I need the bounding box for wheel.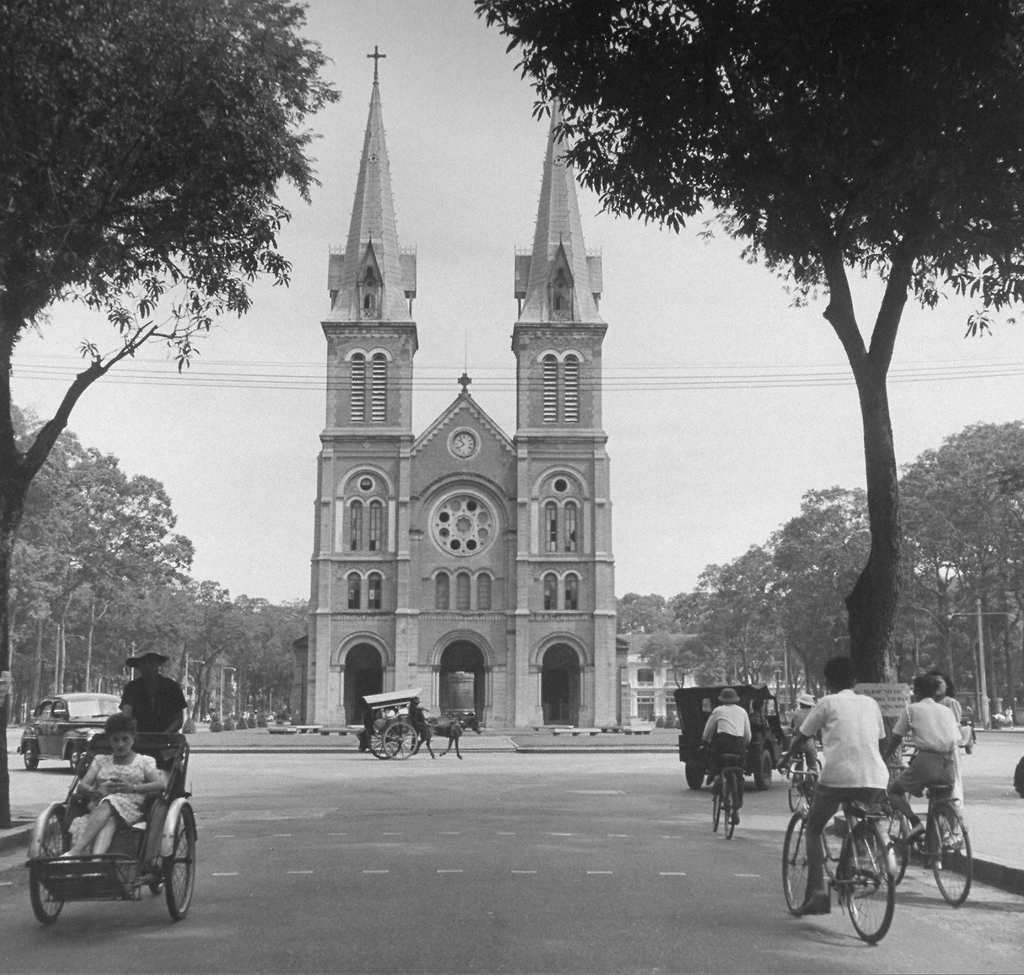
Here it is: [x1=787, y1=765, x2=804, y2=811].
